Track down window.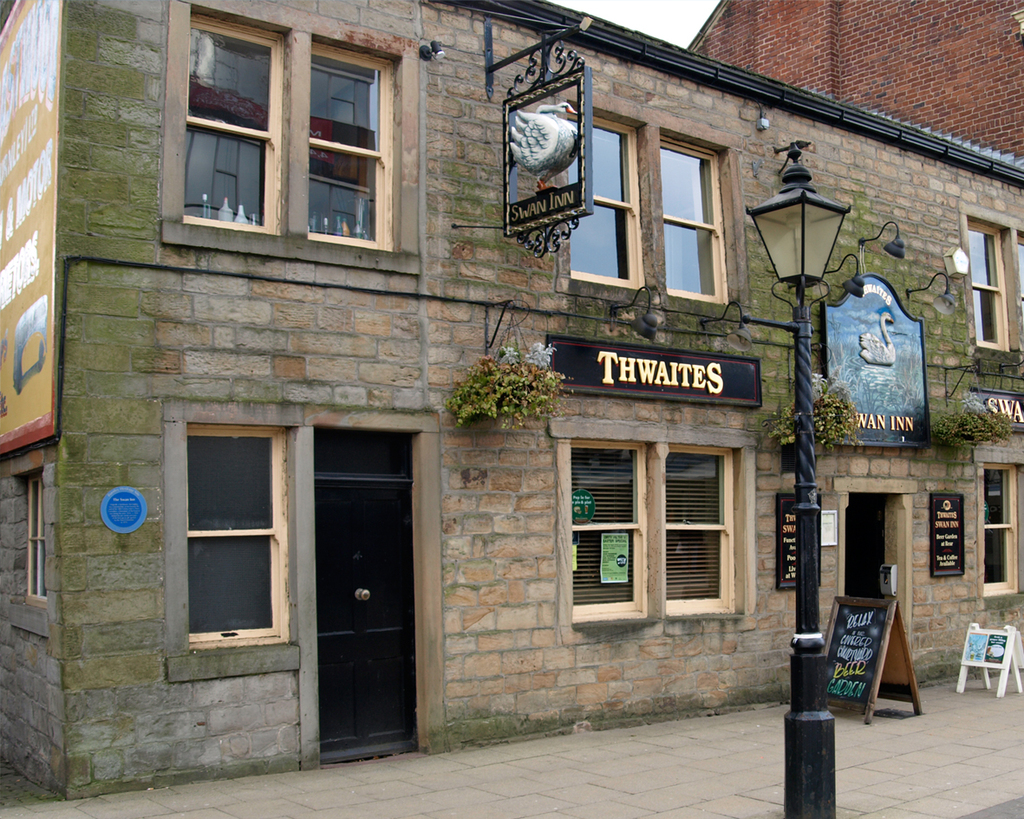
Tracked to region(962, 214, 1015, 358).
